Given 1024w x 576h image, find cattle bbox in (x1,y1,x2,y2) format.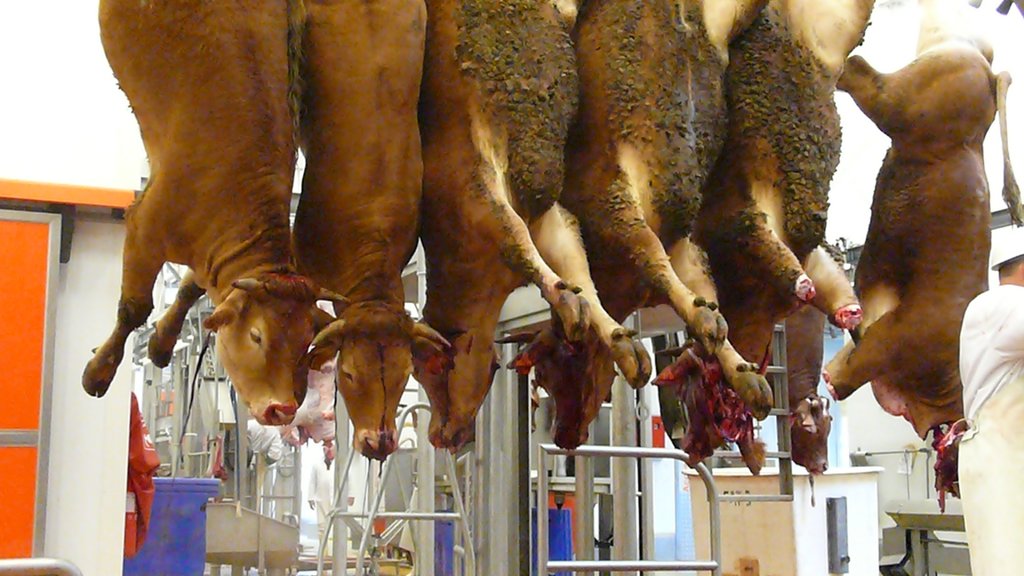
(690,0,875,473).
